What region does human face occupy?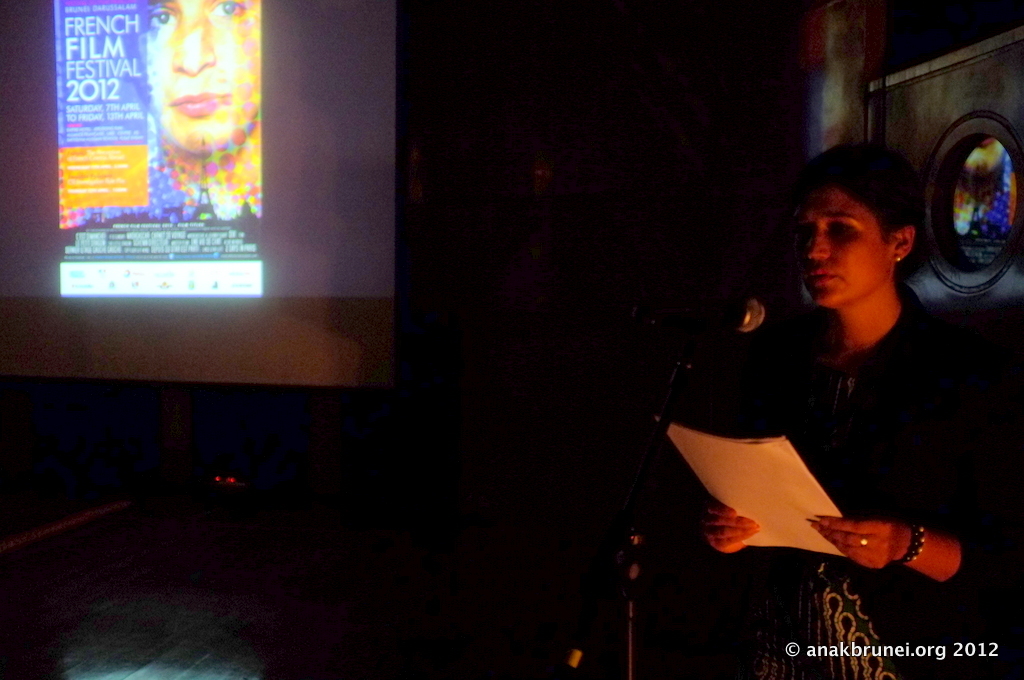
[797,191,891,308].
